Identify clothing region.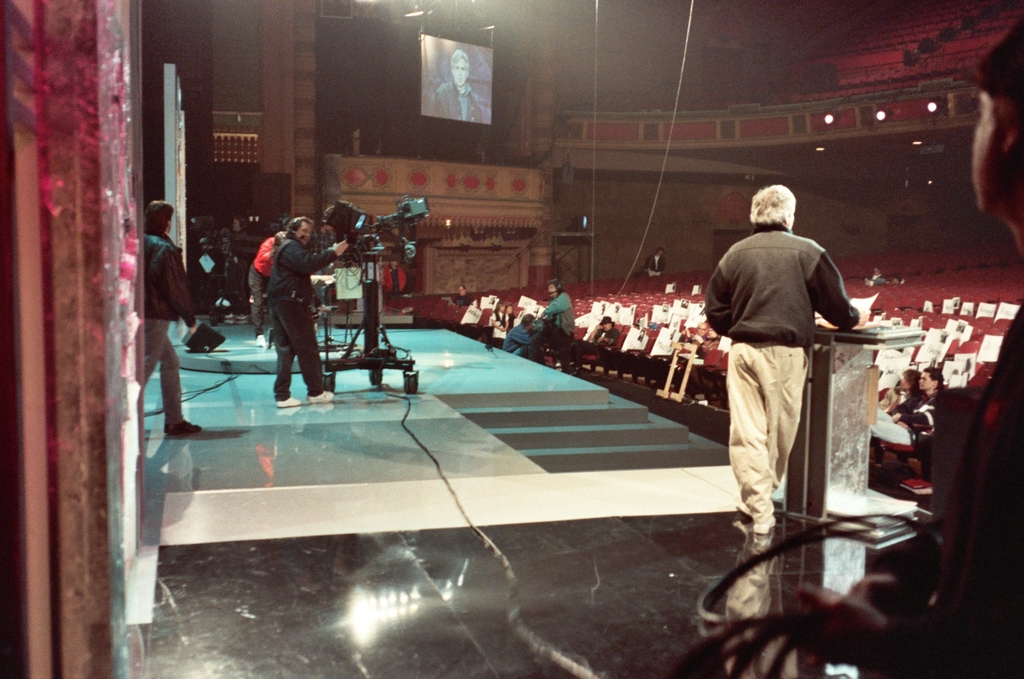
Region: 716, 183, 866, 536.
